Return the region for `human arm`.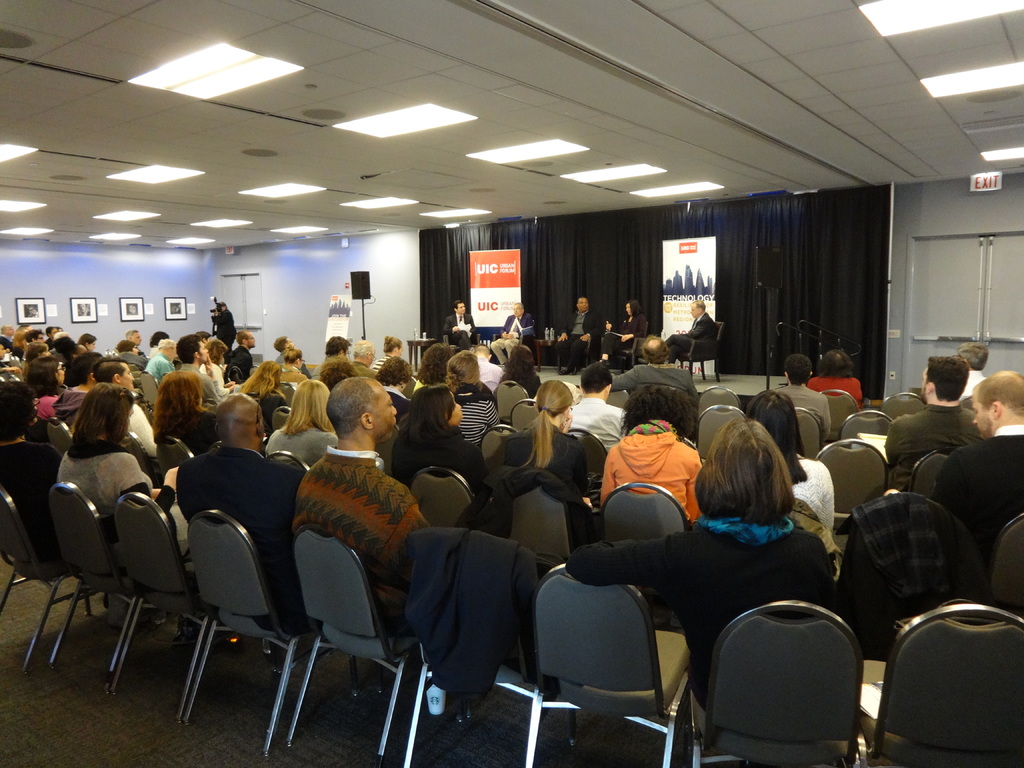
bbox(461, 318, 479, 332).
